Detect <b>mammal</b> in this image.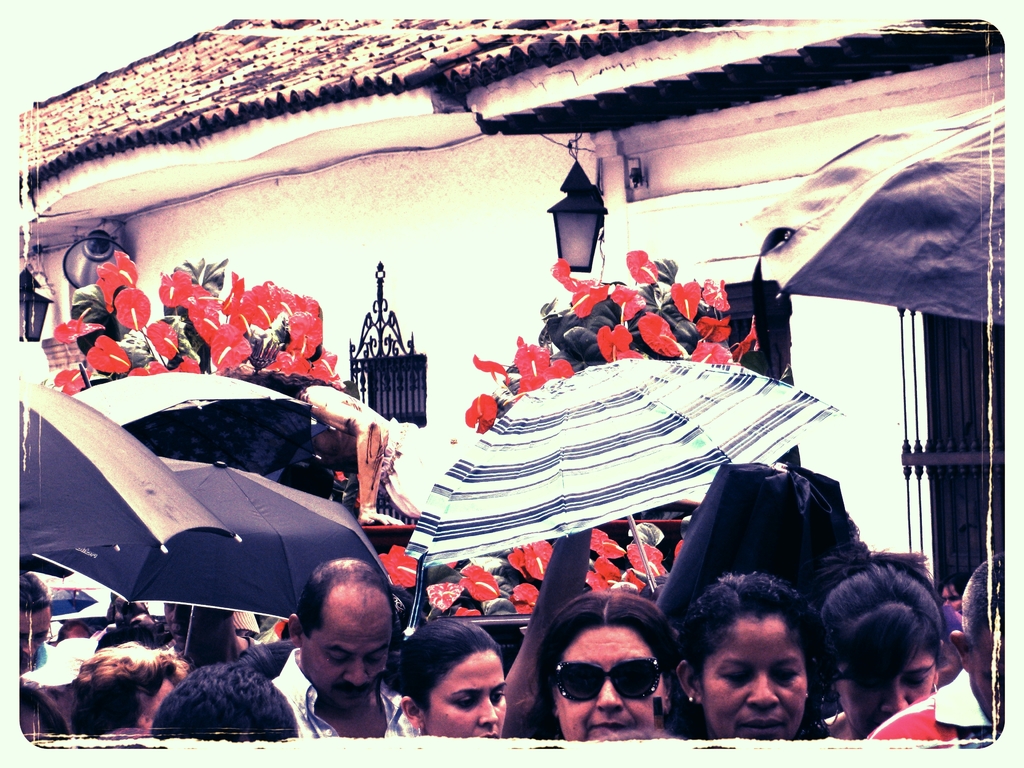
Detection: <box>863,547,1006,742</box>.
